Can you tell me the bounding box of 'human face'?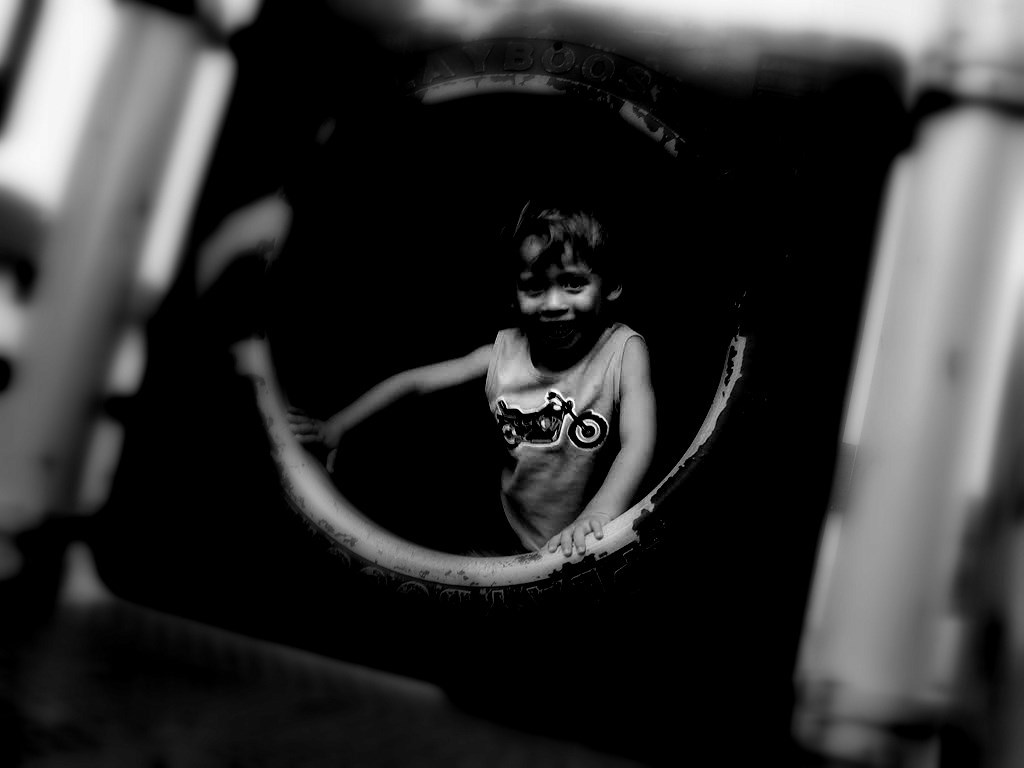
(left=516, top=239, right=604, bottom=341).
